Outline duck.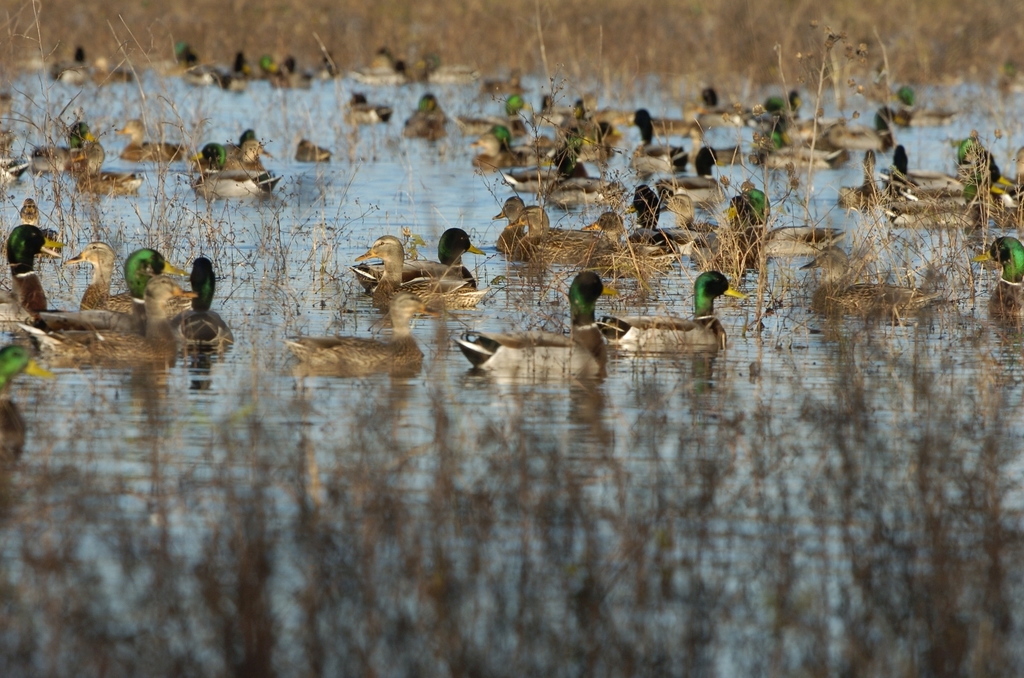
Outline: (724, 188, 838, 253).
